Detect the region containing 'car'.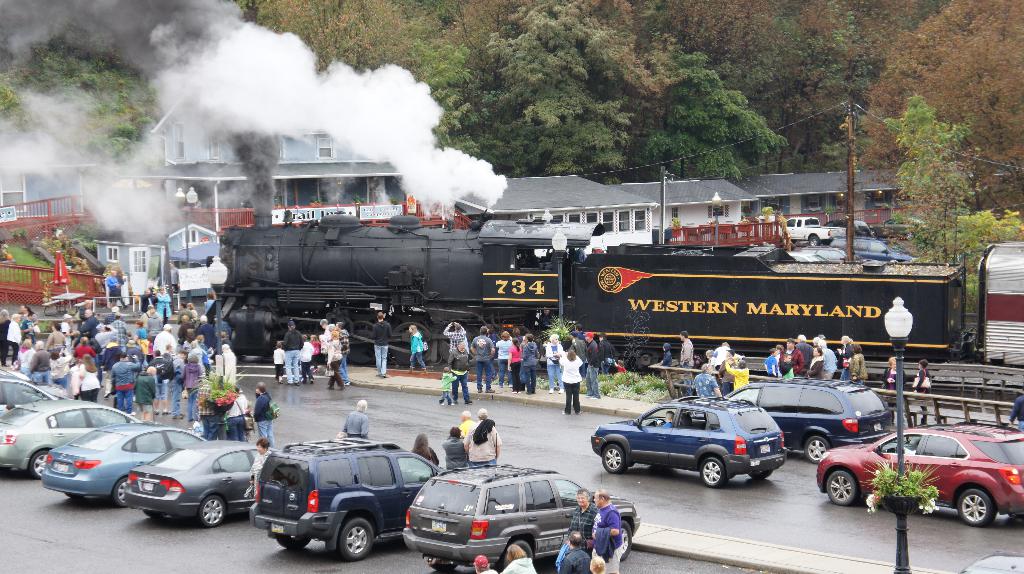
bbox(728, 372, 893, 463).
